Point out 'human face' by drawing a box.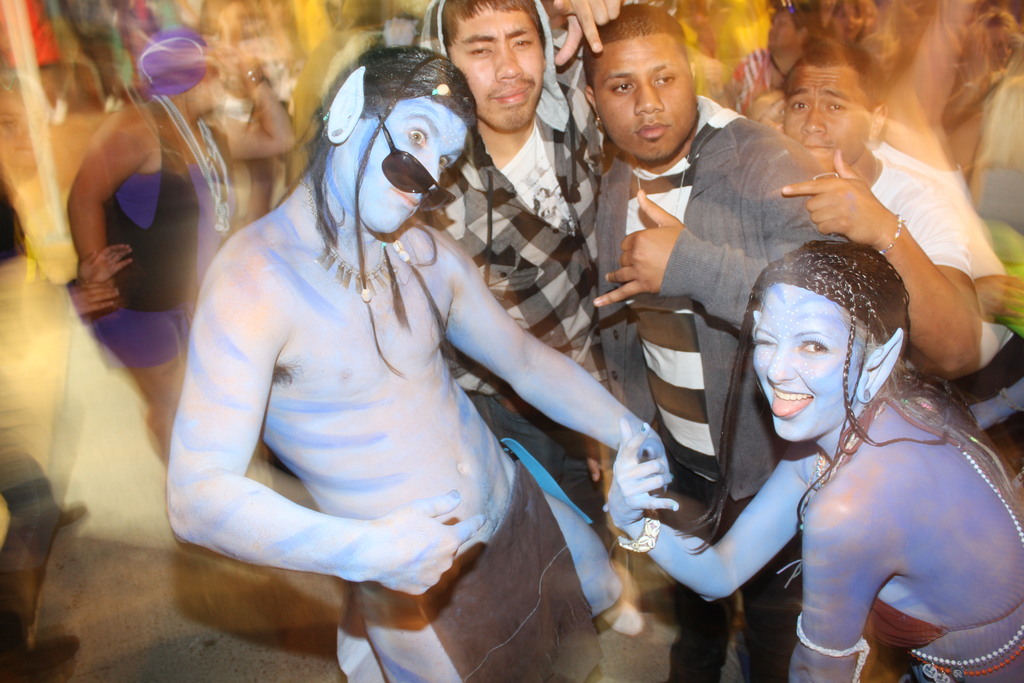
{"left": 749, "top": 285, "right": 875, "bottom": 450}.
